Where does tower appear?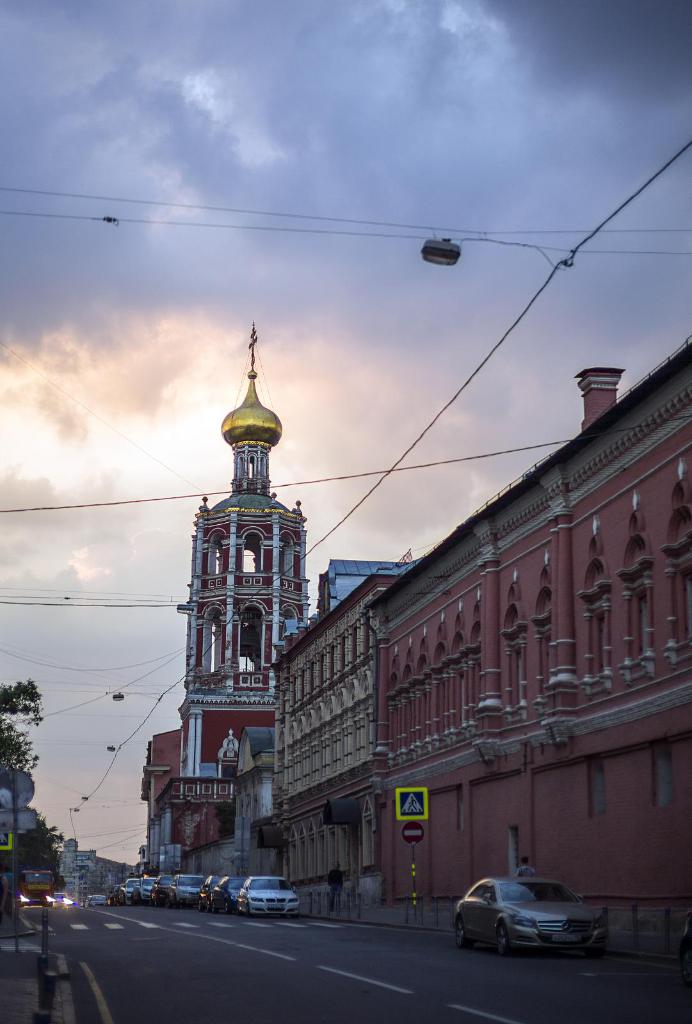
Appears at Rect(165, 324, 331, 812).
